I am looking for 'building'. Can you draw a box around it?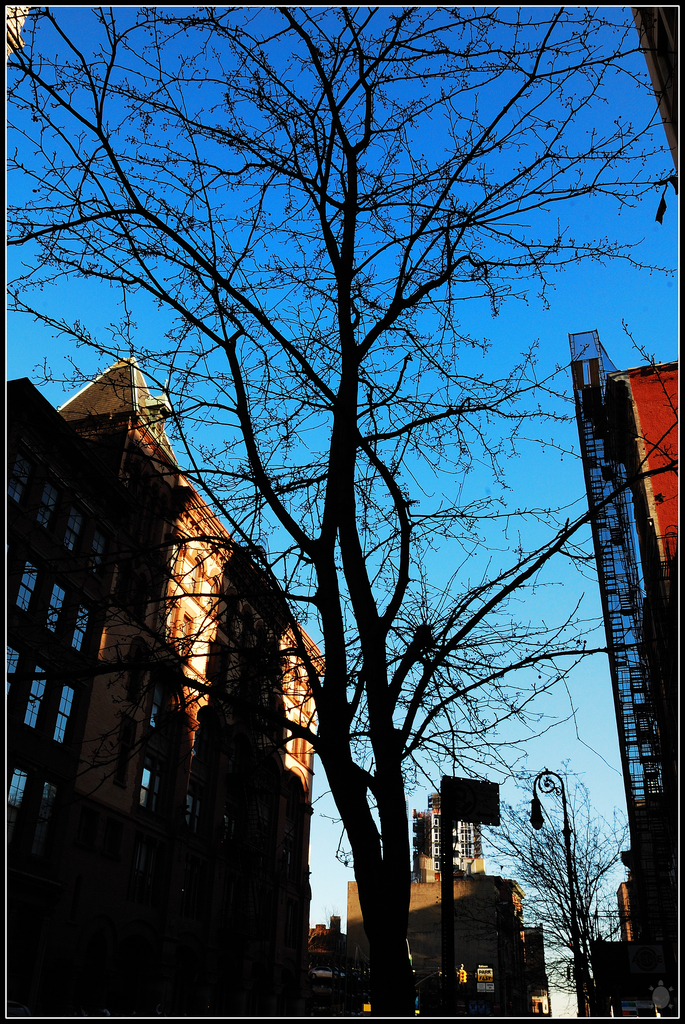
Sure, the bounding box is bbox(567, 330, 684, 928).
